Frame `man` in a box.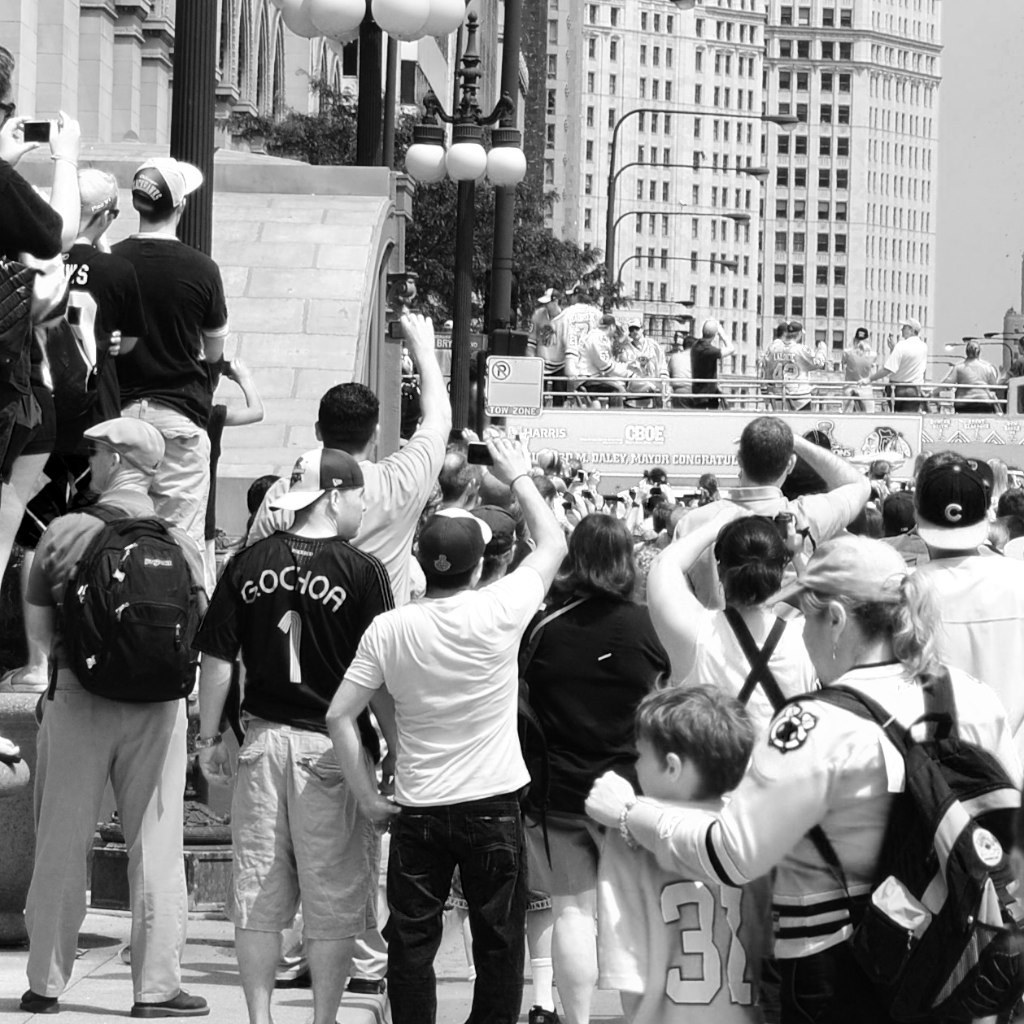
<bbox>682, 314, 737, 404</bbox>.
